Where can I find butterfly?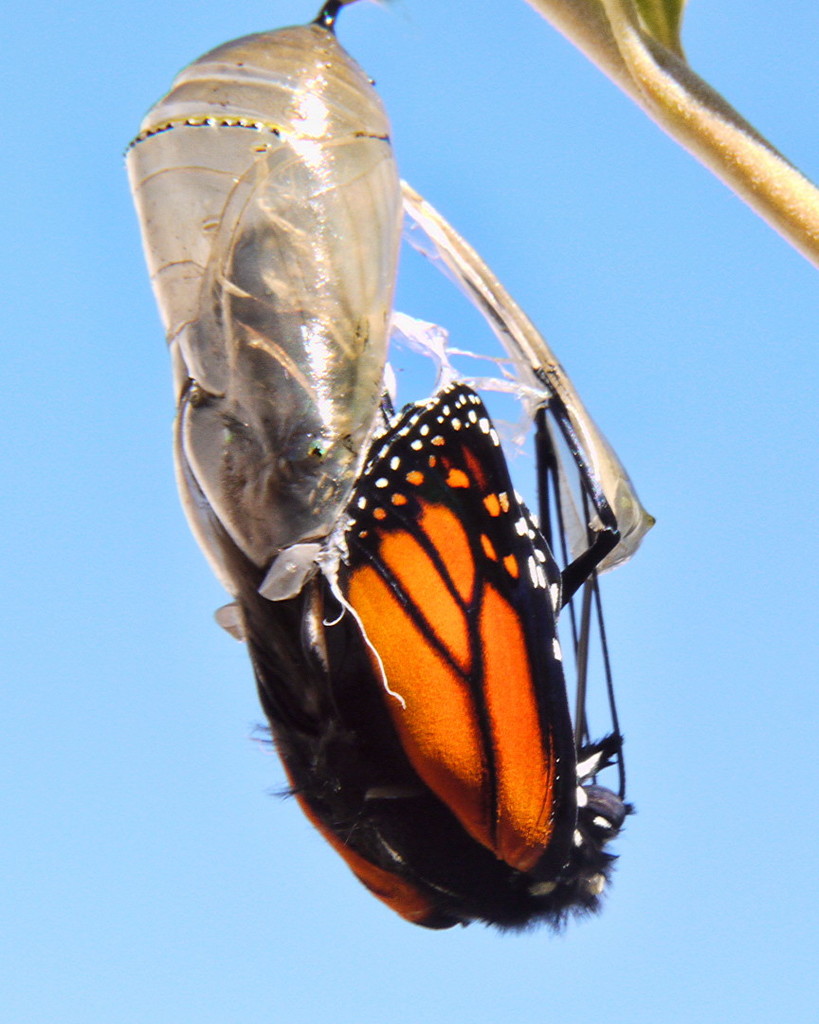
You can find it at [left=233, top=382, right=630, bottom=931].
